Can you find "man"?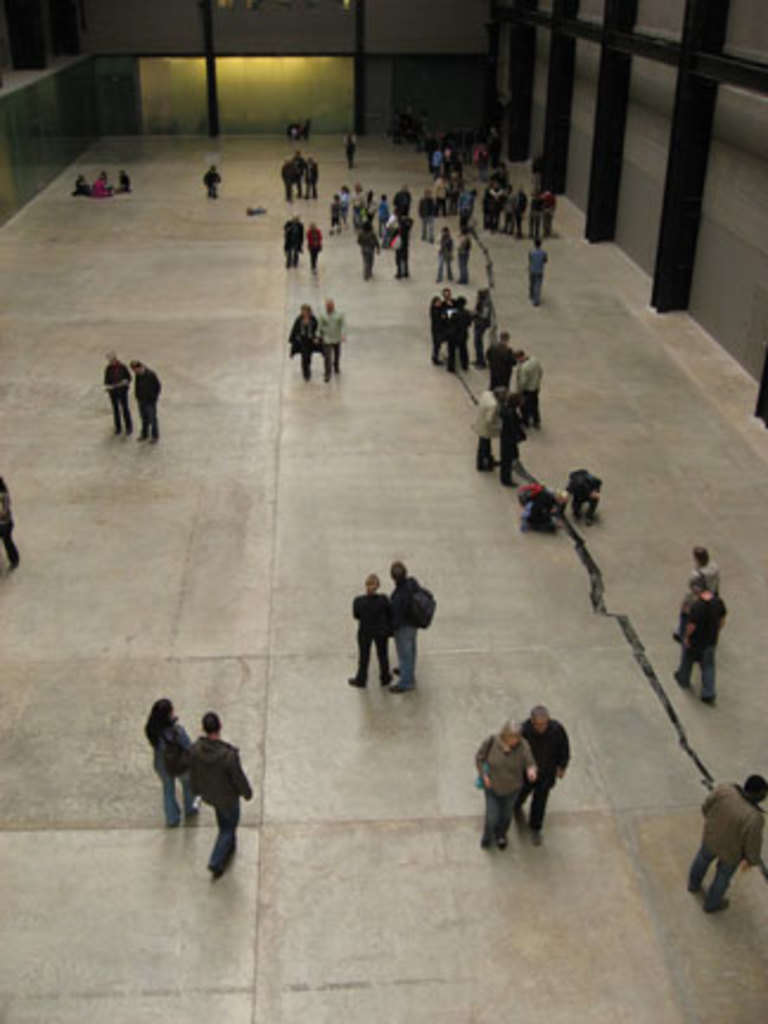
Yes, bounding box: 431/228/455/280.
